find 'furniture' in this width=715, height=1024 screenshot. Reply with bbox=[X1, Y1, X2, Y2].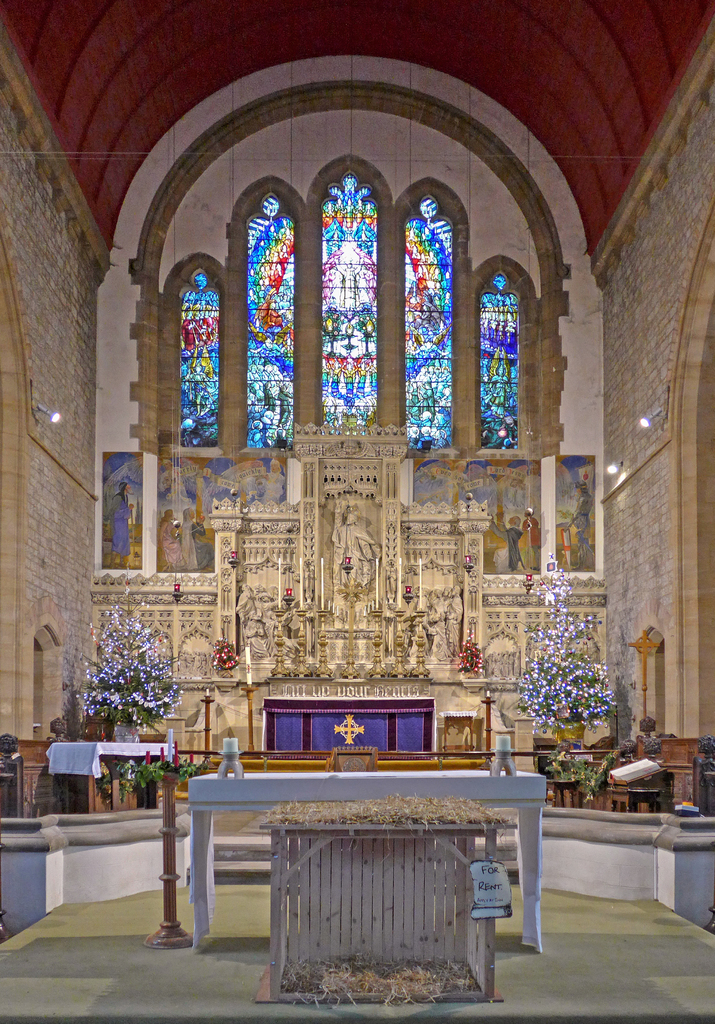
bbox=[540, 730, 710, 813].
